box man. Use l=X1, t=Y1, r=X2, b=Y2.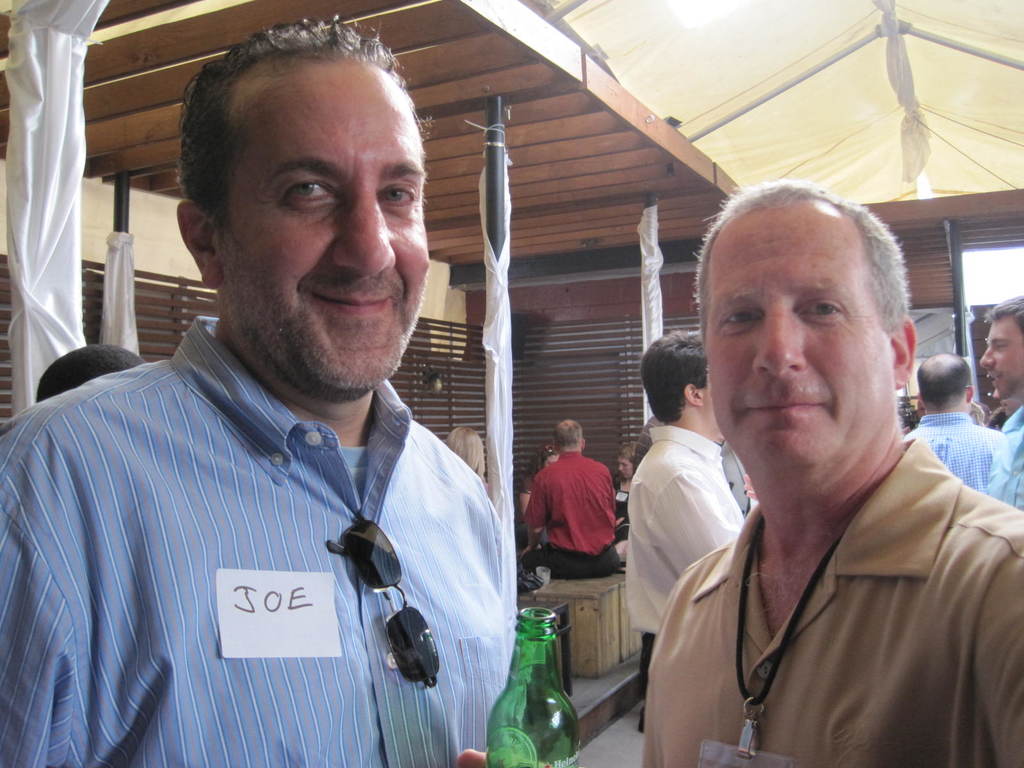
l=991, t=388, r=1015, b=419.
